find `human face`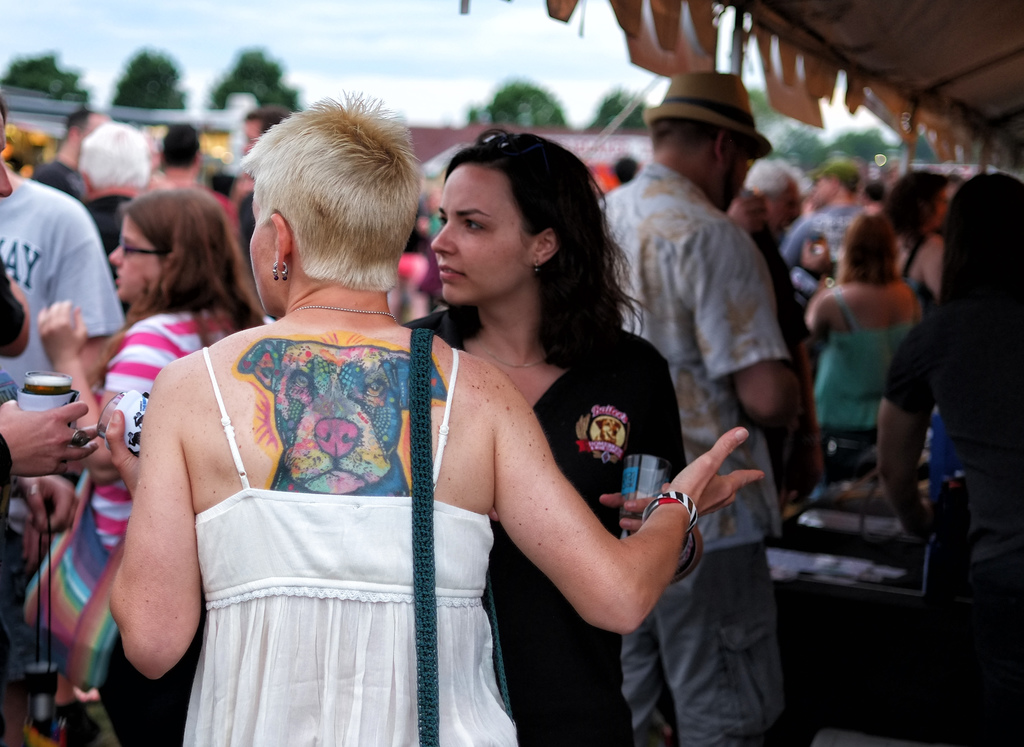
rect(434, 155, 547, 300)
